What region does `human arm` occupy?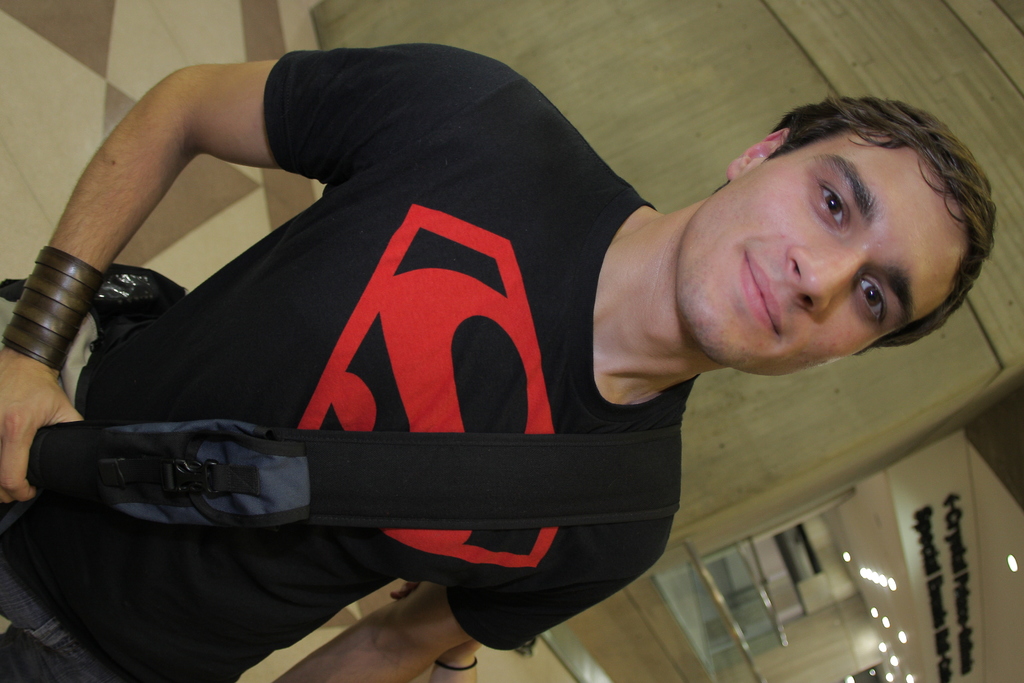
(384,577,476,682).
